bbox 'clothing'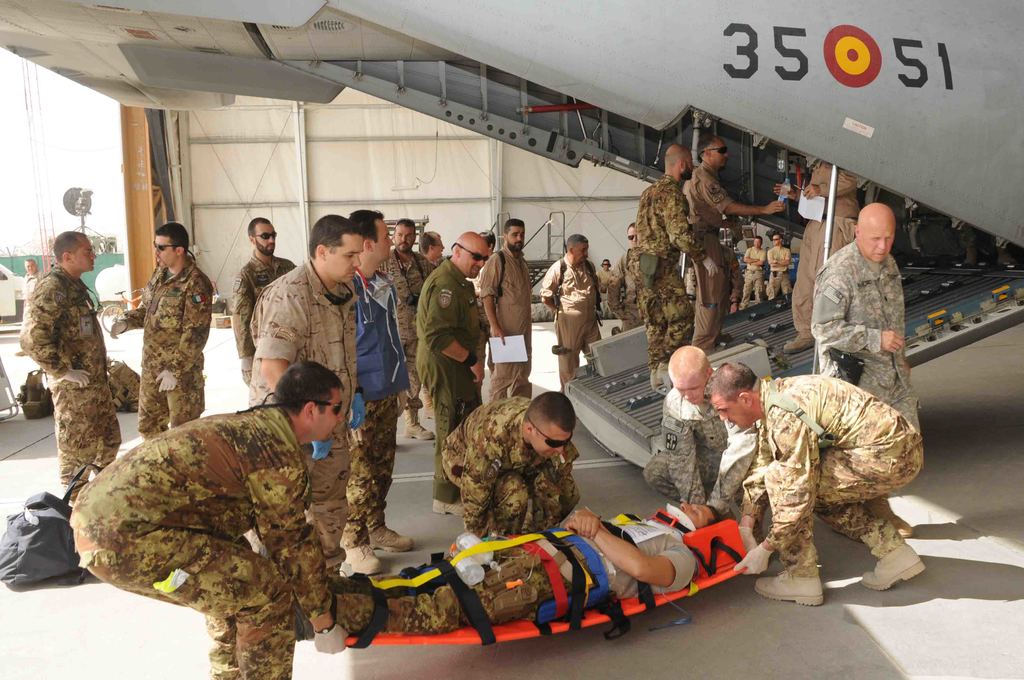
select_region(243, 263, 359, 569)
